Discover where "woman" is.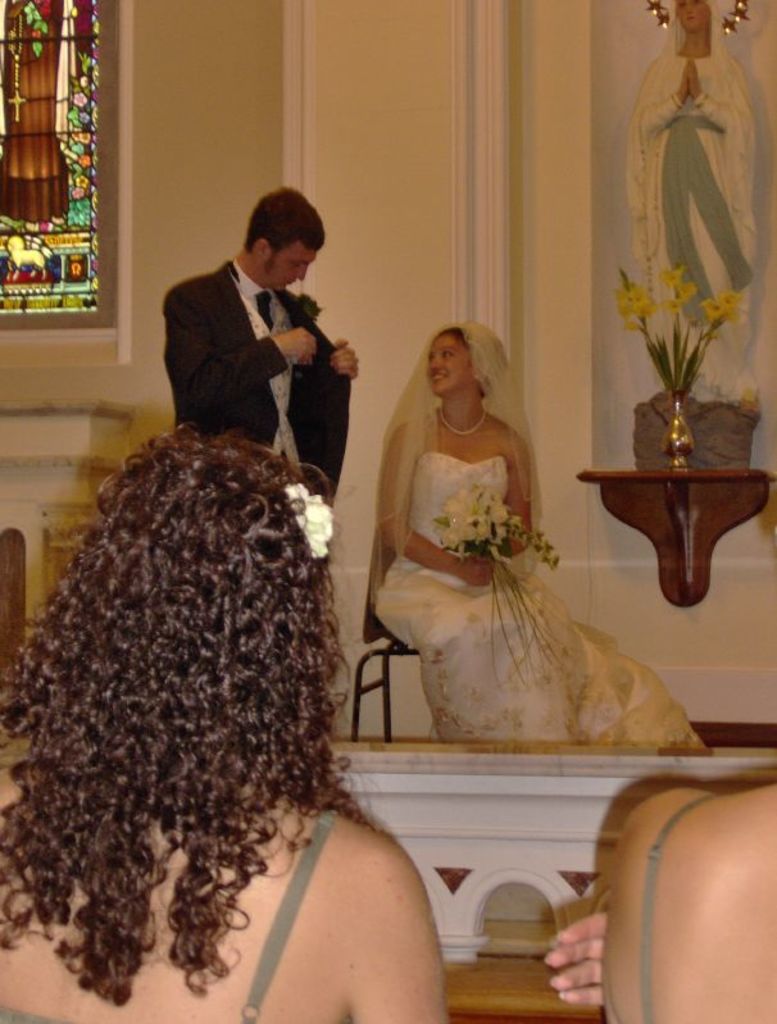
Discovered at left=540, top=782, right=776, bottom=1023.
